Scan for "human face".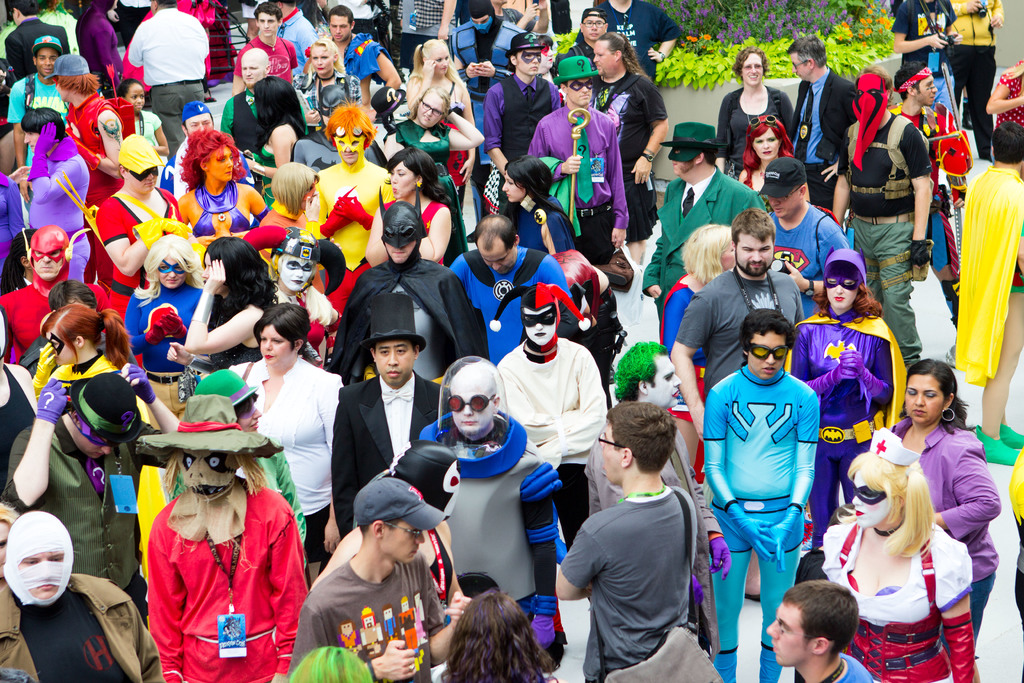
Scan result: <region>502, 169, 525, 203</region>.
